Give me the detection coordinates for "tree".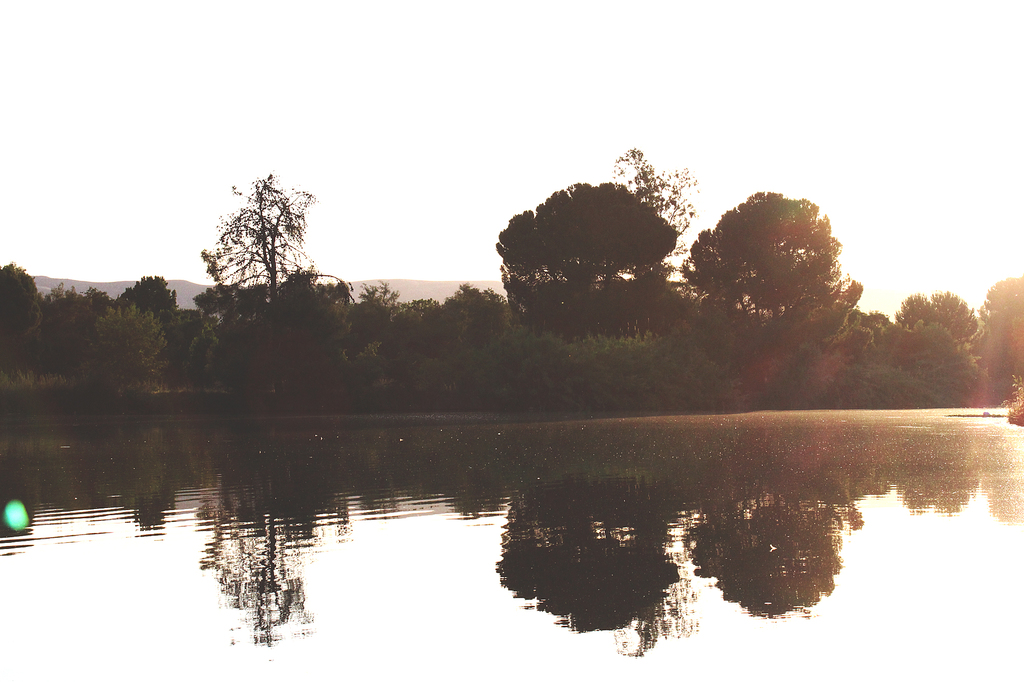
Rect(607, 146, 700, 262).
